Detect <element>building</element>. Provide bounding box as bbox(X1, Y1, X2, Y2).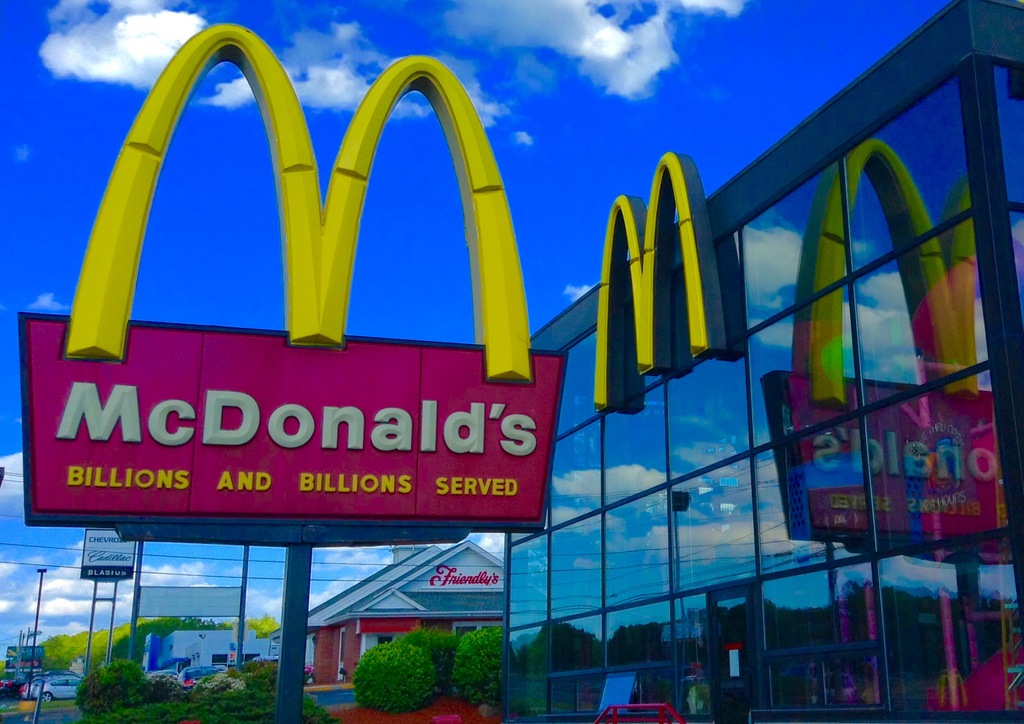
bbox(305, 539, 511, 682).
